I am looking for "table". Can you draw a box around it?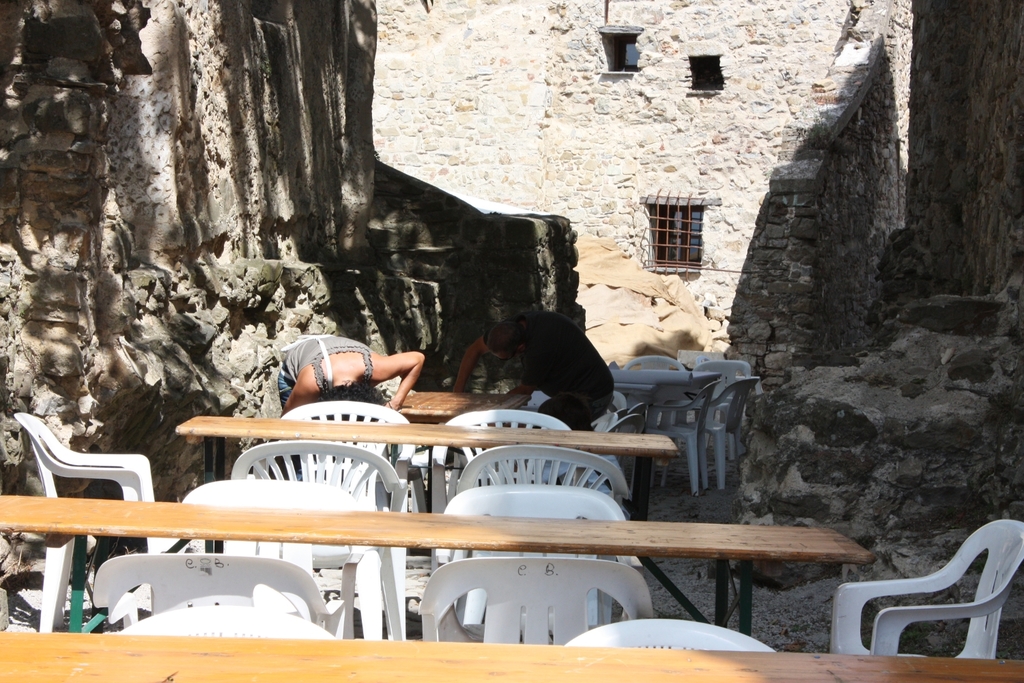
Sure, the bounding box is (2,492,879,636).
